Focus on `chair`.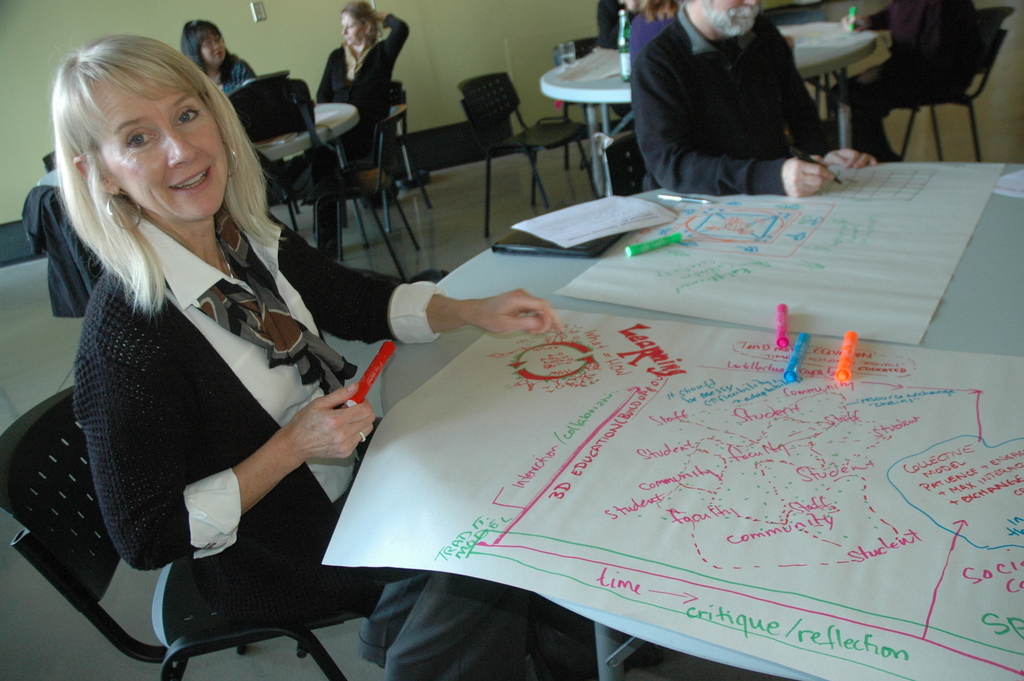
Focused at box=[825, 6, 1018, 172].
